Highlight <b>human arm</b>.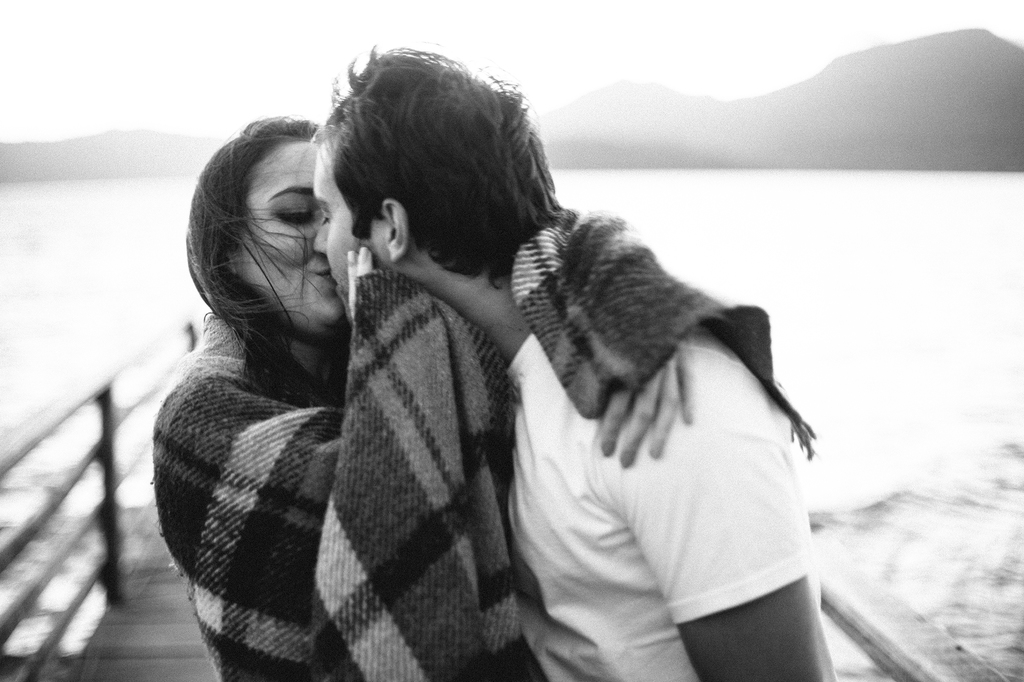
Highlighted region: rect(348, 244, 373, 320).
